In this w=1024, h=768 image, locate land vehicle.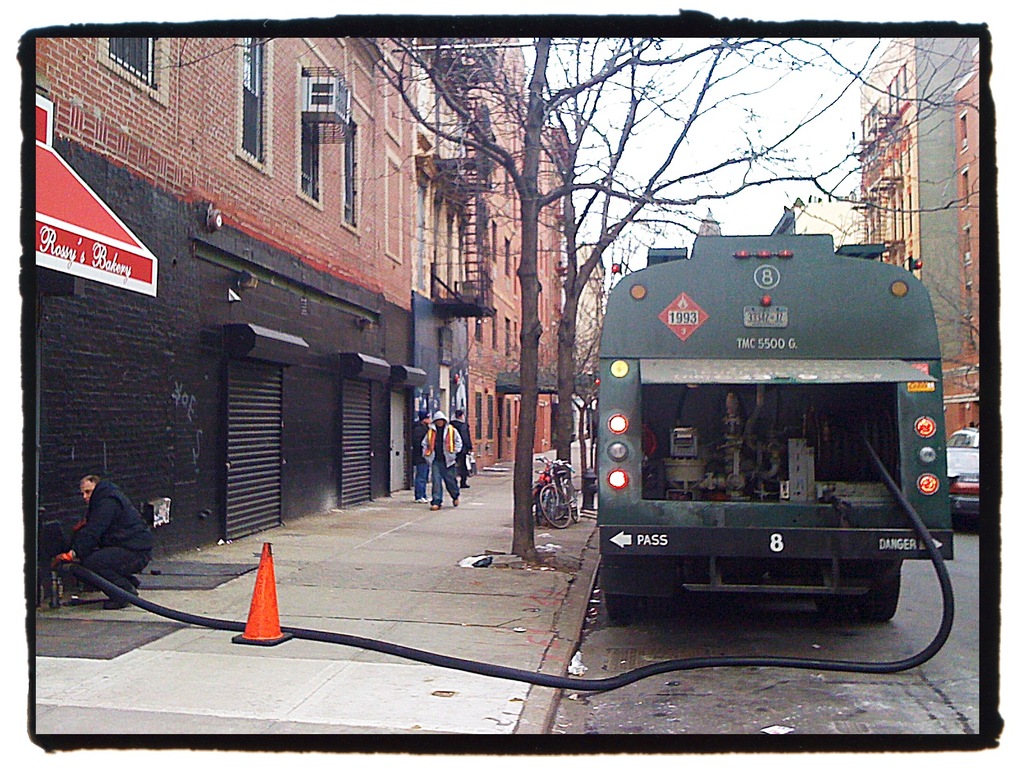
Bounding box: region(531, 451, 581, 529).
